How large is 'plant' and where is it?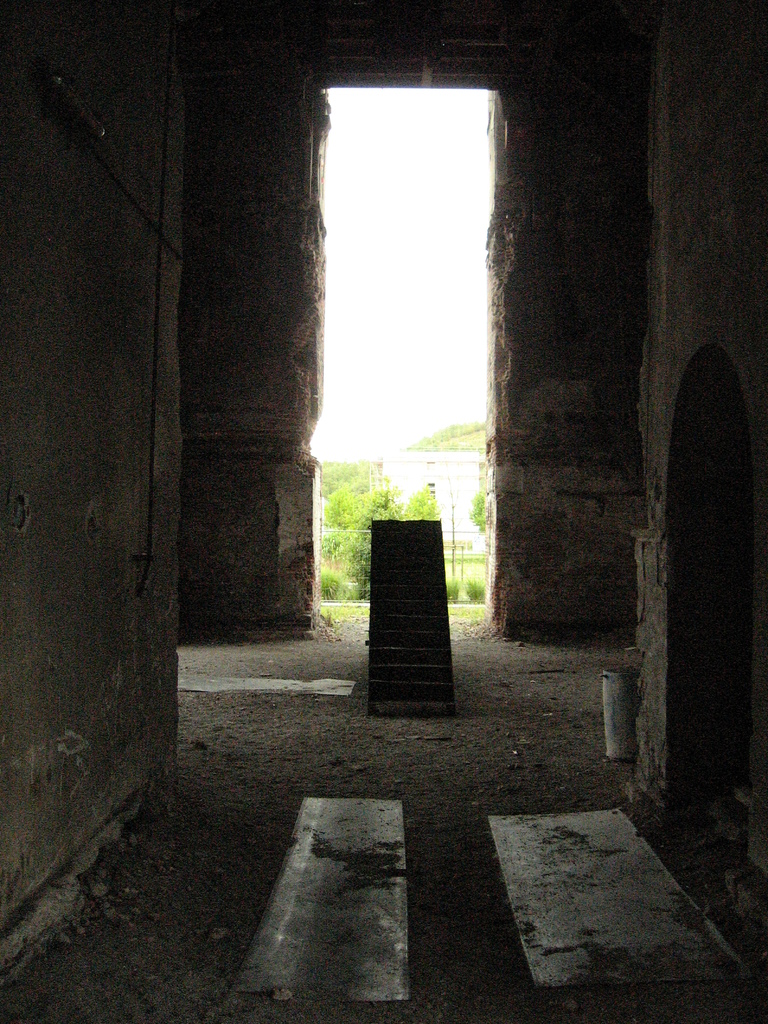
Bounding box: x1=308 y1=603 x2=373 y2=617.
